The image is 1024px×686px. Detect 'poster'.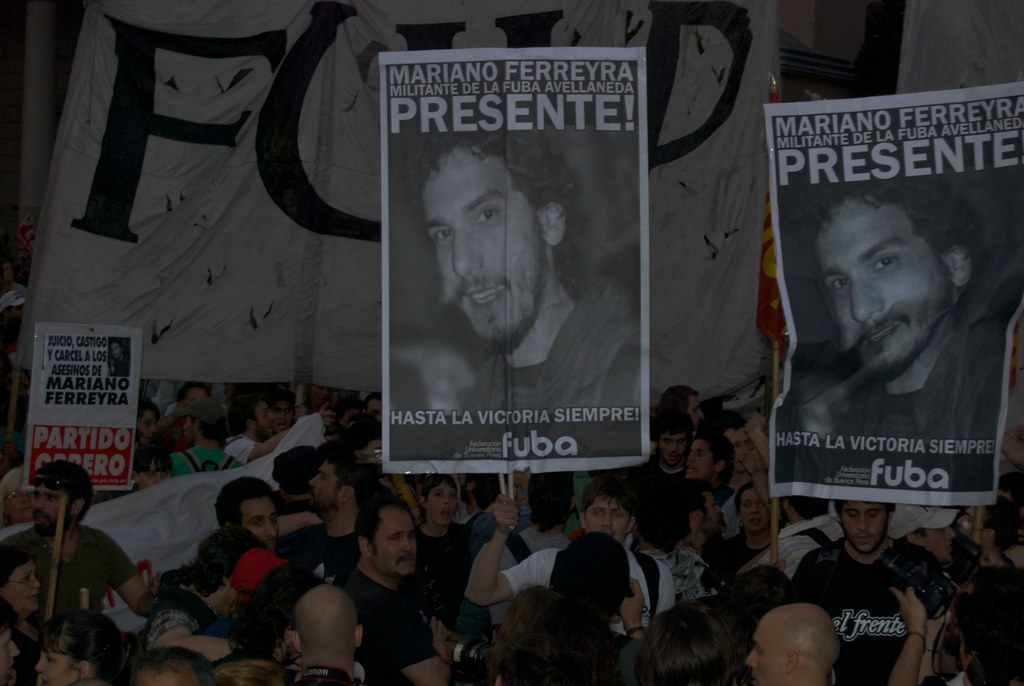
Detection: crop(379, 47, 652, 465).
